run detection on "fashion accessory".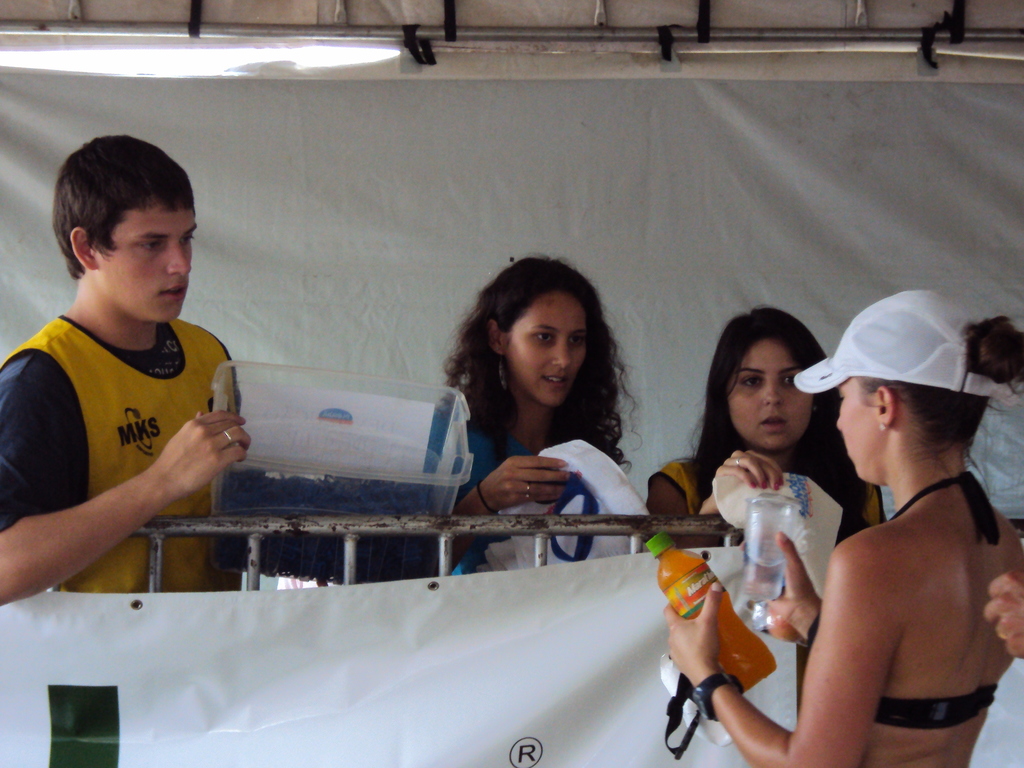
Result: detection(691, 669, 747, 723).
